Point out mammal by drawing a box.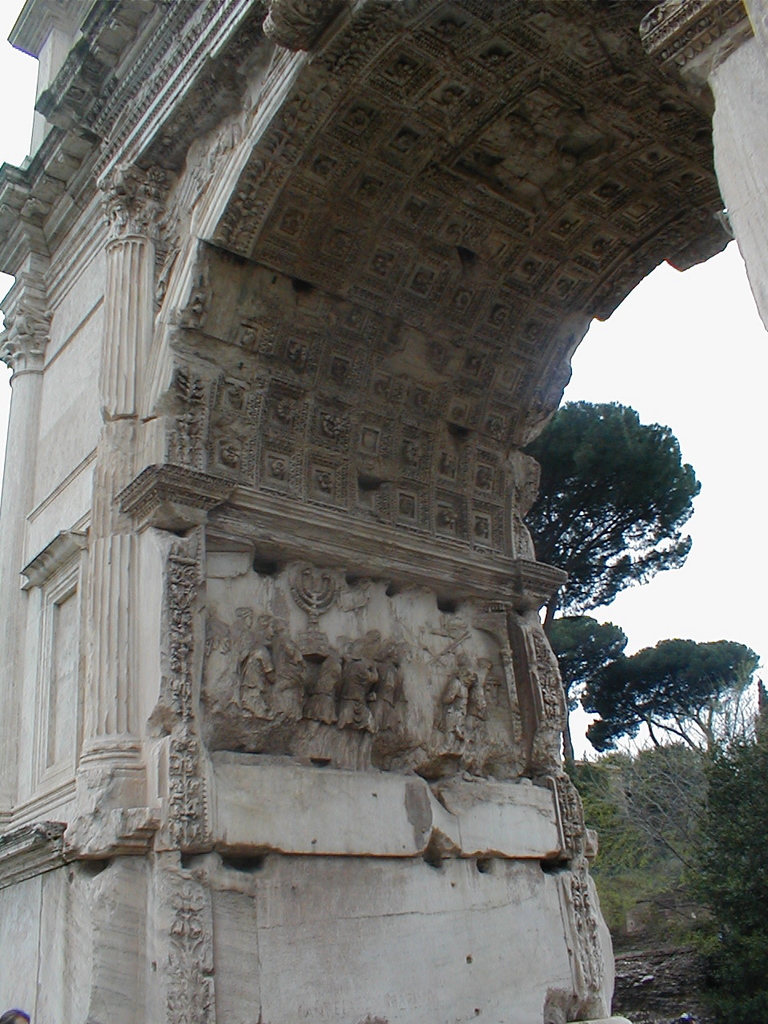
338 652 378 731.
